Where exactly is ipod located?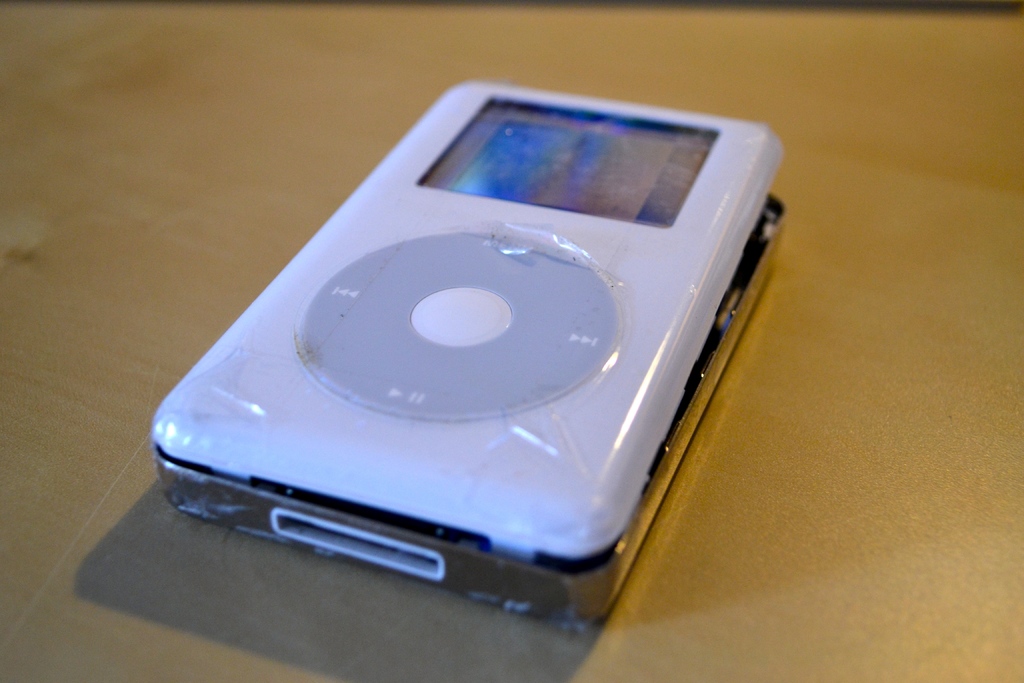
Its bounding box is bbox(152, 79, 785, 630).
